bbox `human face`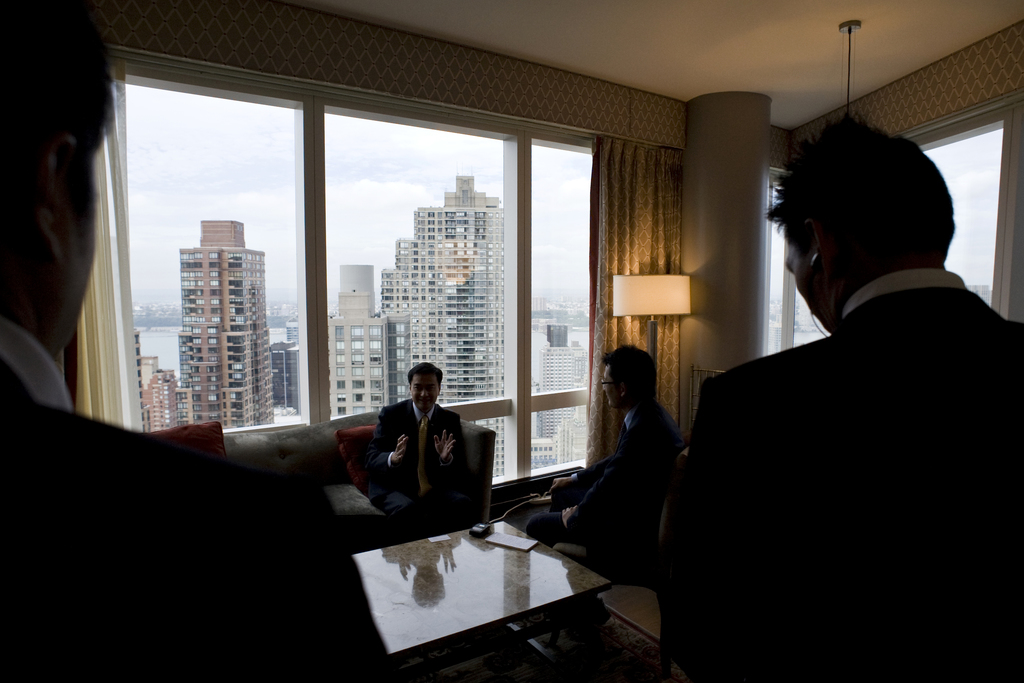
bbox=(780, 235, 826, 324)
